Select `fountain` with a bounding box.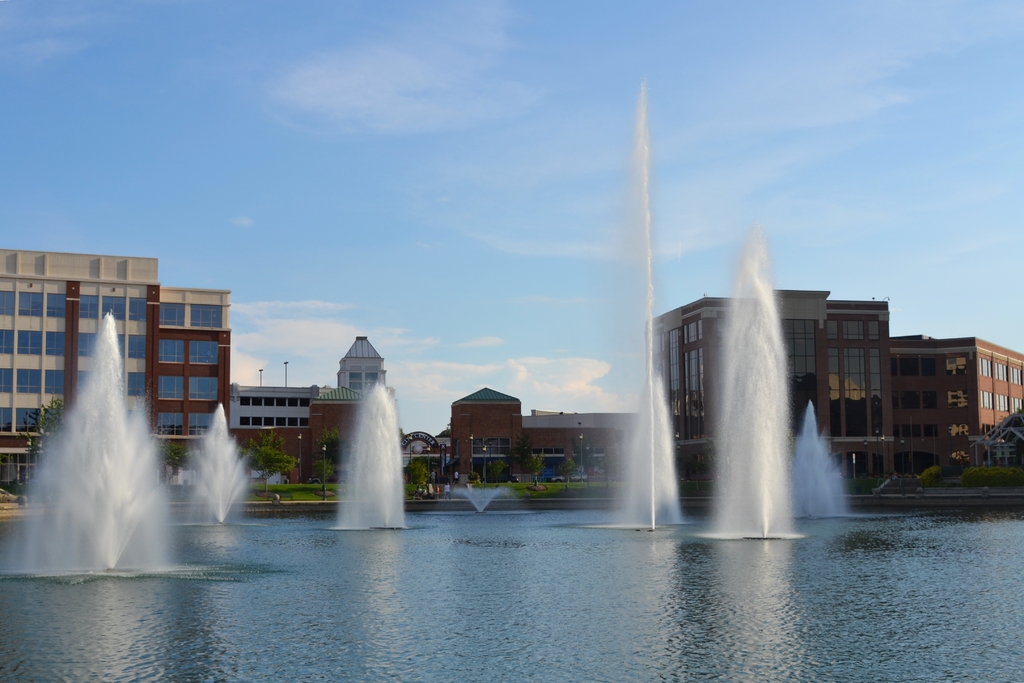
BBox(0, 304, 194, 577).
